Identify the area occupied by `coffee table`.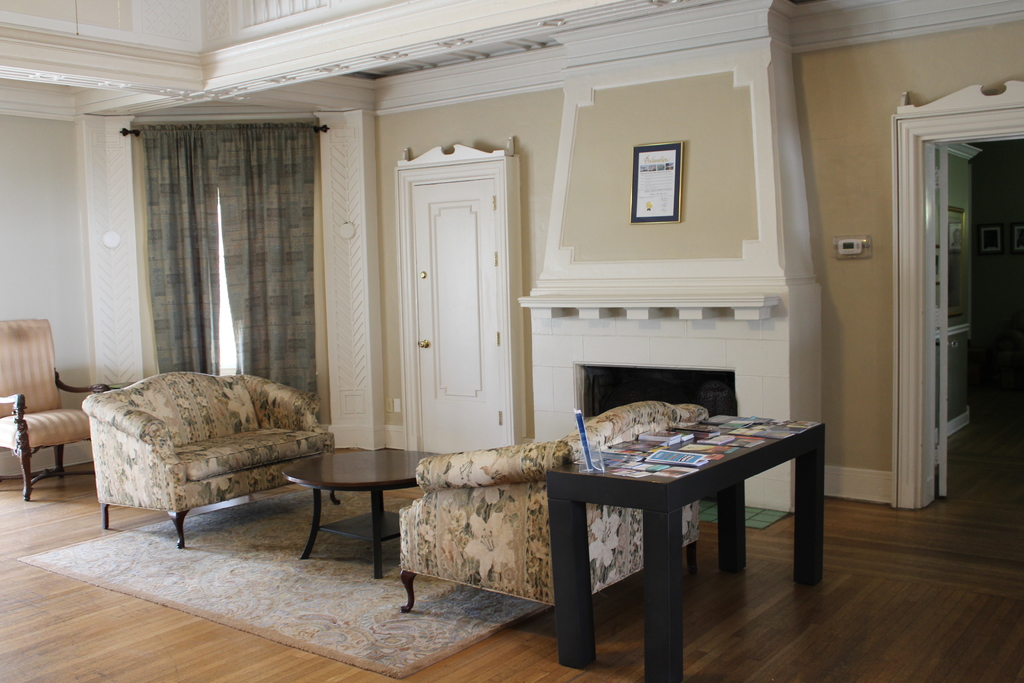
Area: x1=547 y1=413 x2=826 y2=682.
